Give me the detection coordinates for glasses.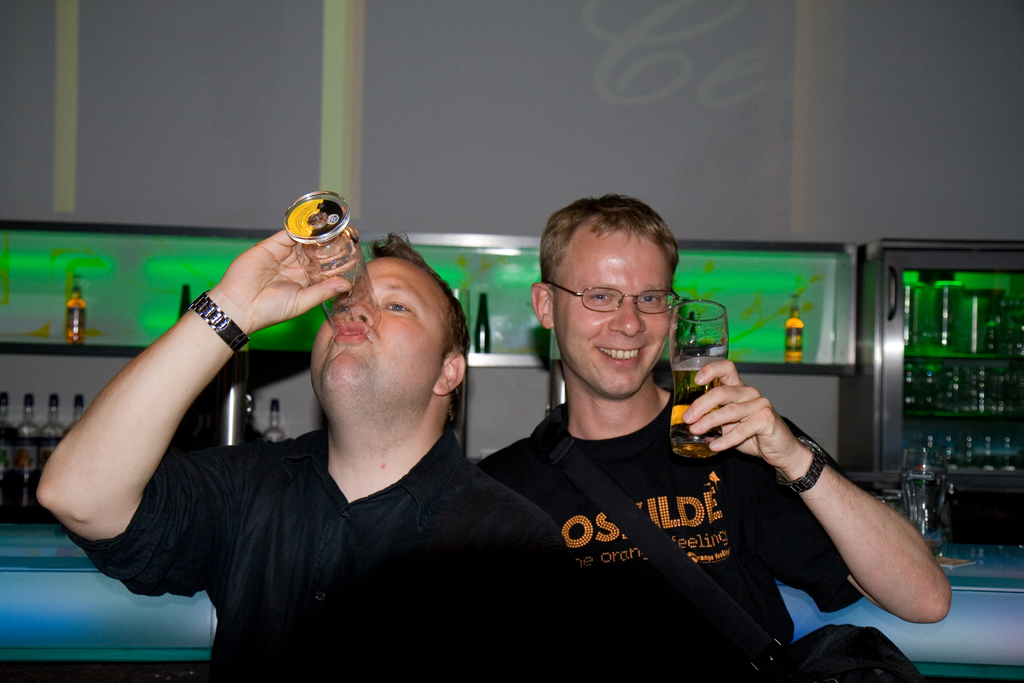
557:283:687:324.
